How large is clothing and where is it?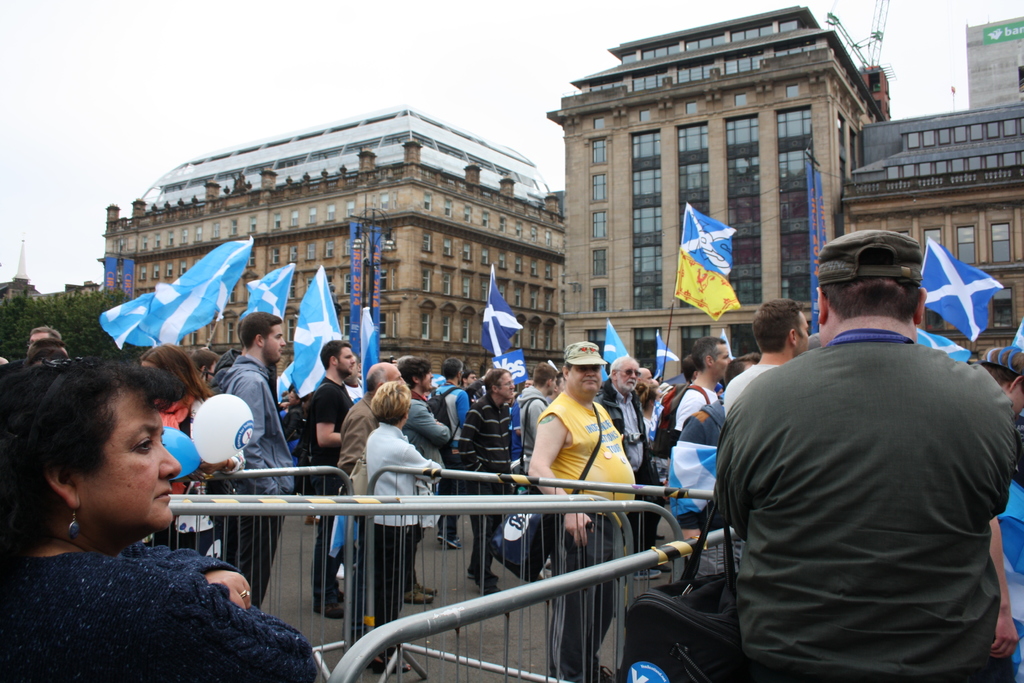
Bounding box: detection(669, 379, 717, 452).
